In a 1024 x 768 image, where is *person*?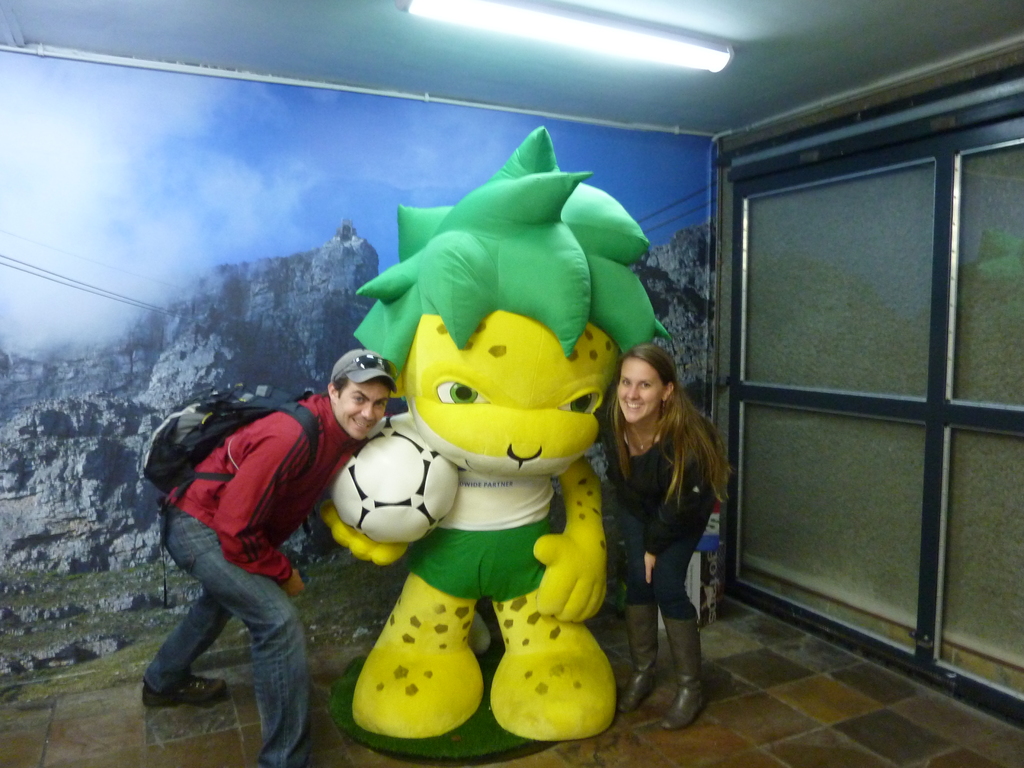
143, 347, 398, 767.
